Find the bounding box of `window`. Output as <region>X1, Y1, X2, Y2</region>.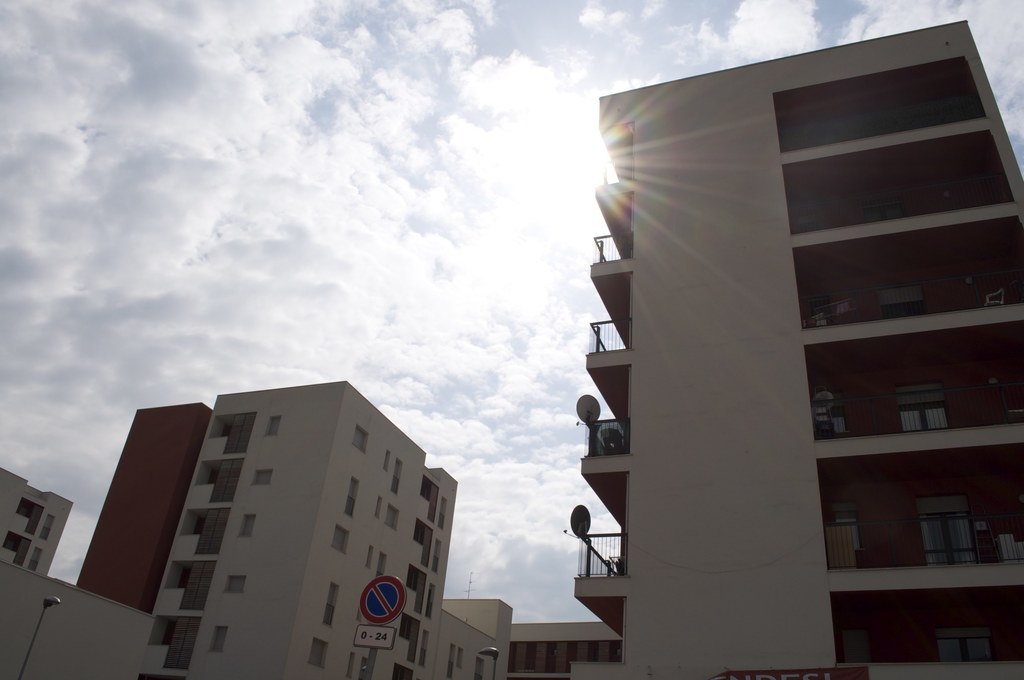
<region>268, 414, 280, 434</region>.
